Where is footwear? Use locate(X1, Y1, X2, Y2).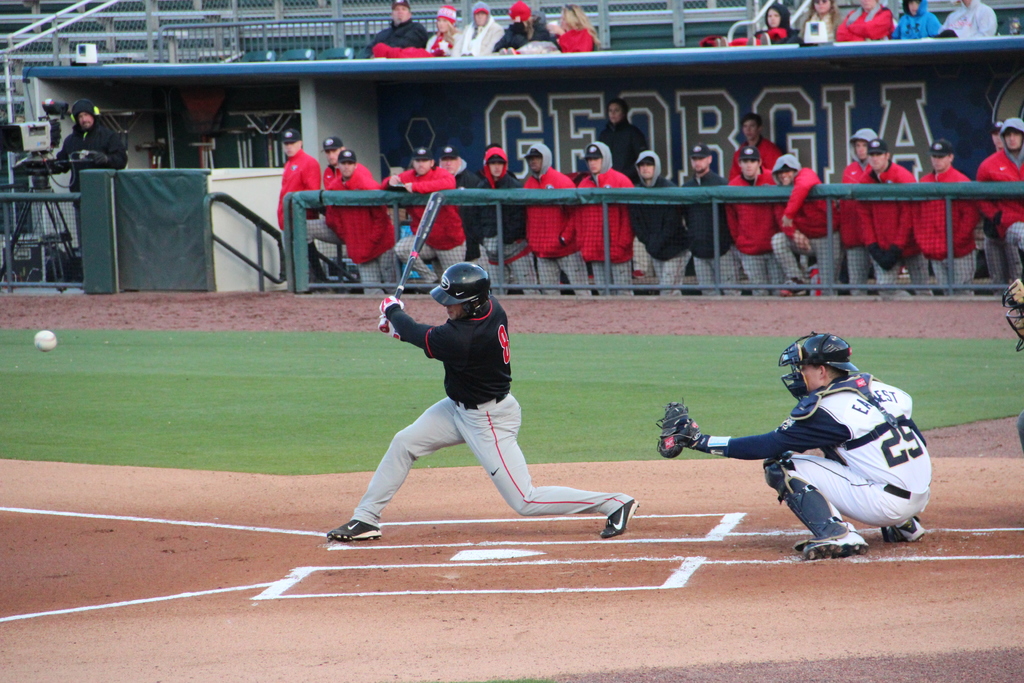
locate(801, 523, 869, 562).
